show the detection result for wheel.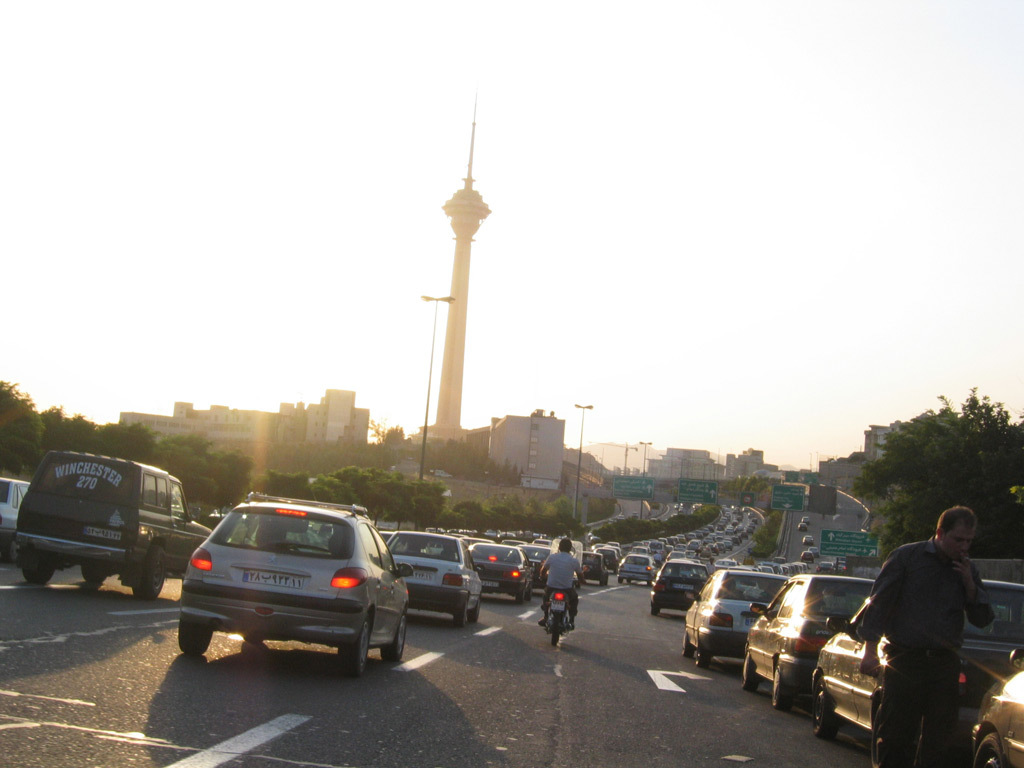
[x1=817, y1=680, x2=848, y2=736].
